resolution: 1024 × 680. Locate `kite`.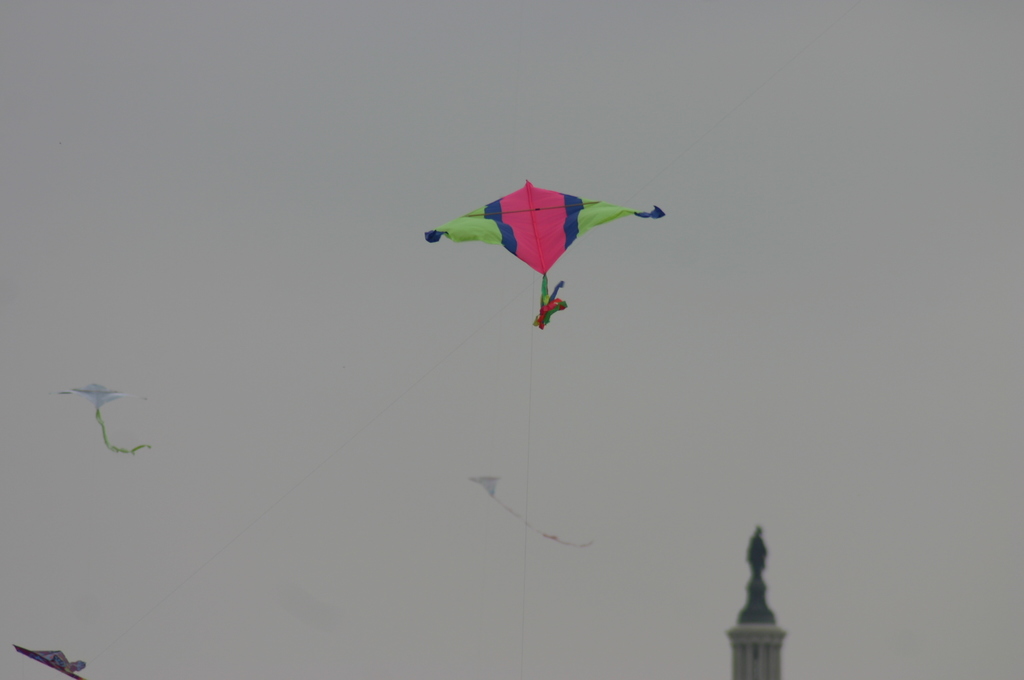
detection(425, 177, 668, 332).
